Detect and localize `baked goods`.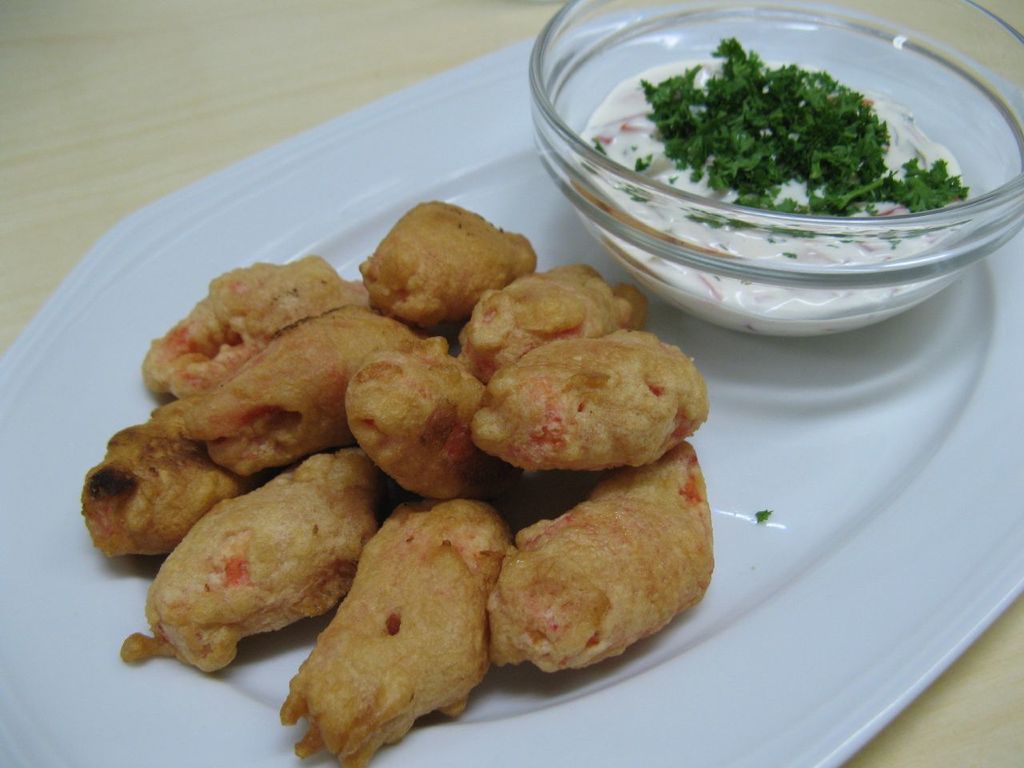
Localized at locate(465, 263, 643, 381).
